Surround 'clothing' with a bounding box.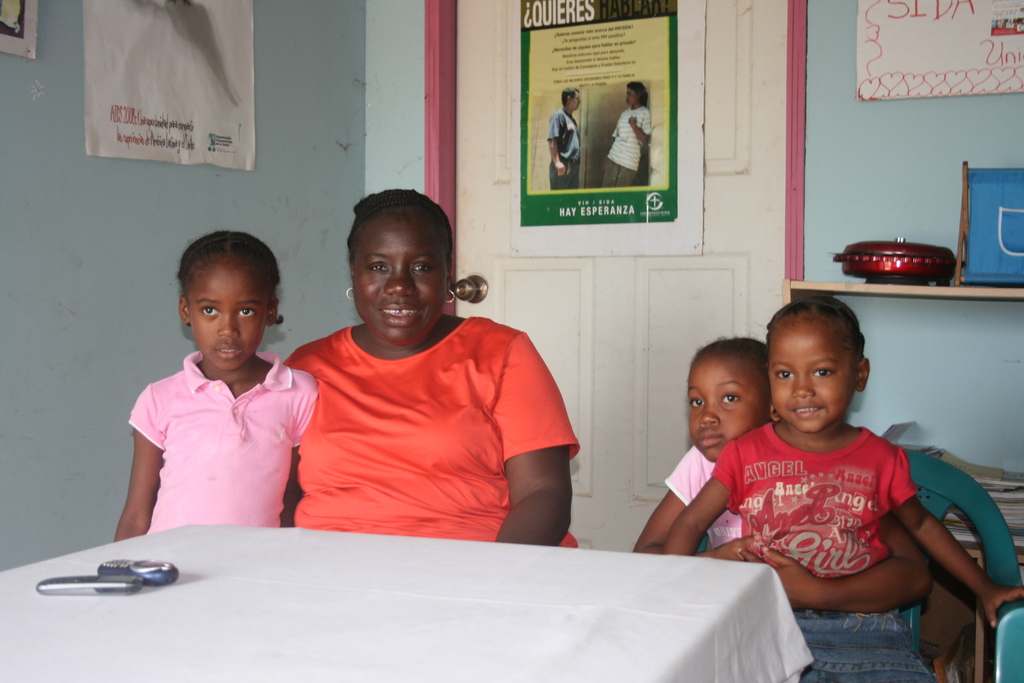
pyautogui.locateOnScreen(286, 284, 557, 554).
